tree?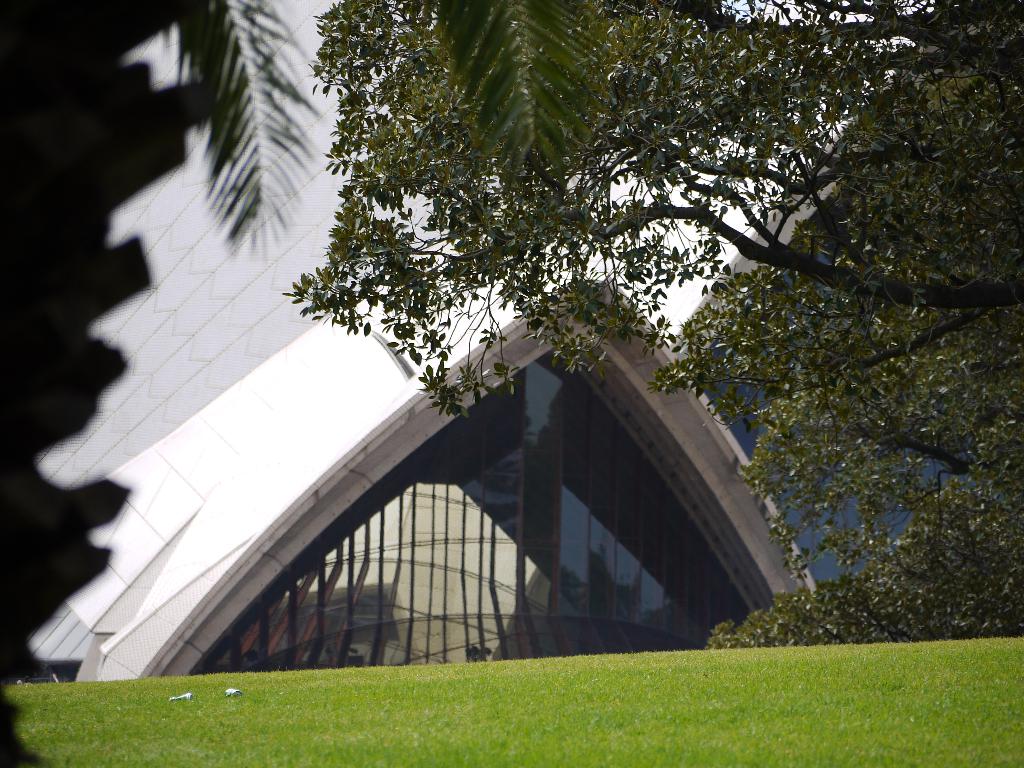
{"left": 289, "top": 0, "right": 1023, "bottom": 643}
